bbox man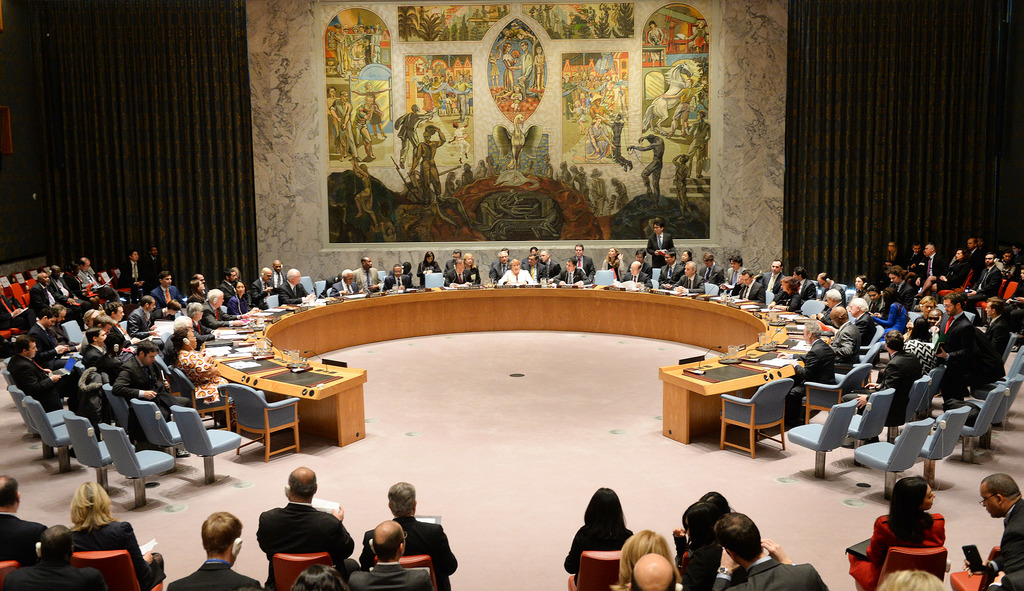
l=712, t=513, r=829, b=590
